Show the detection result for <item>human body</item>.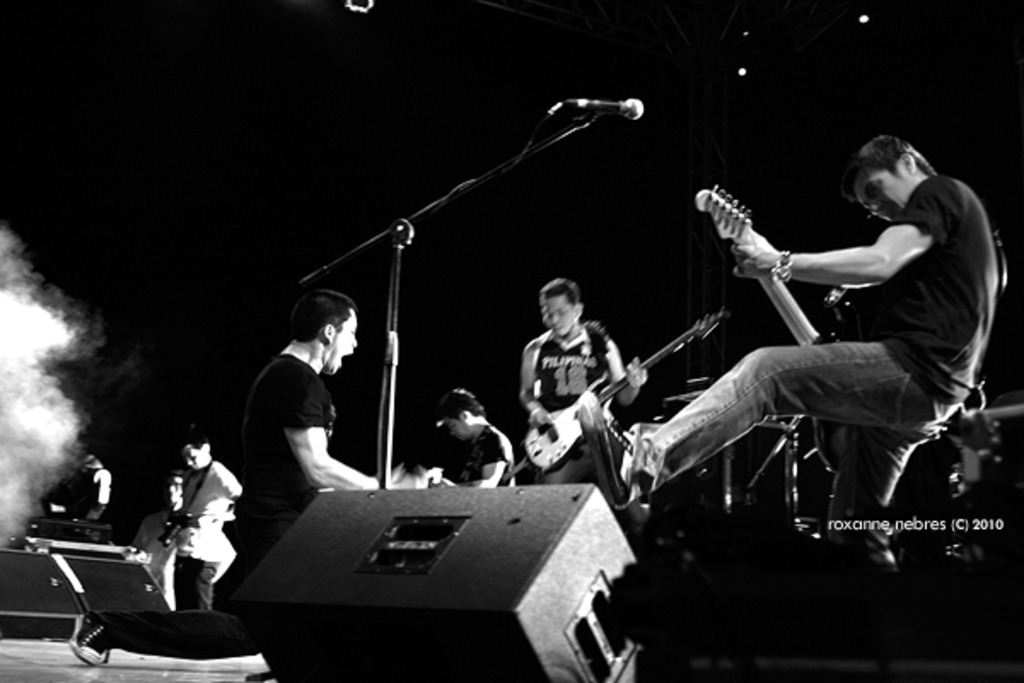
(435,393,510,490).
